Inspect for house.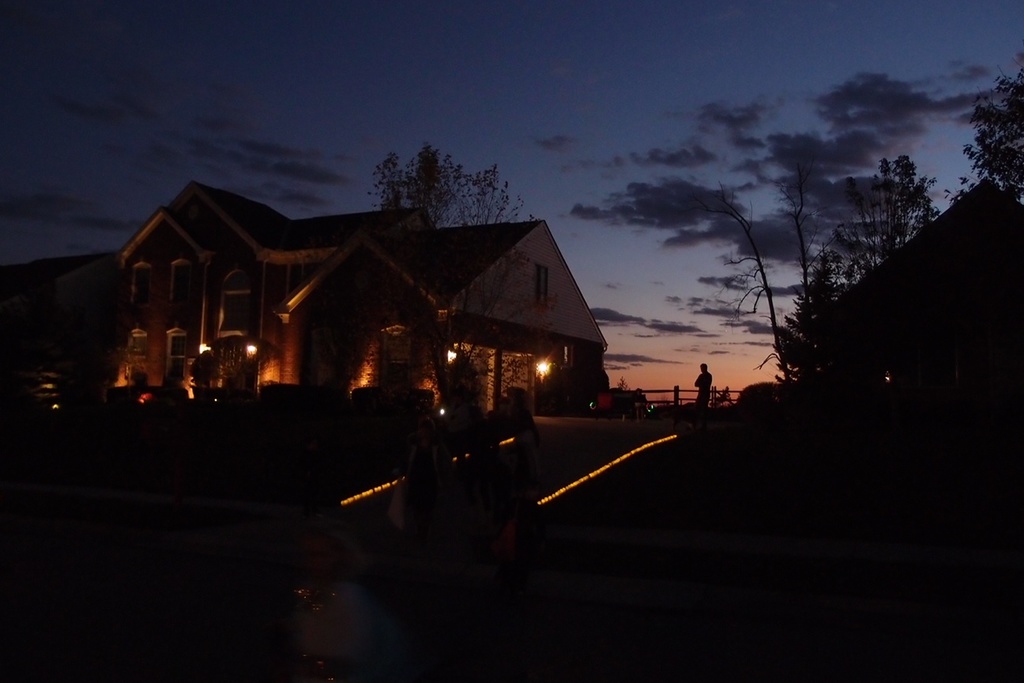
Inspection: 0, 178, 610, 409.
